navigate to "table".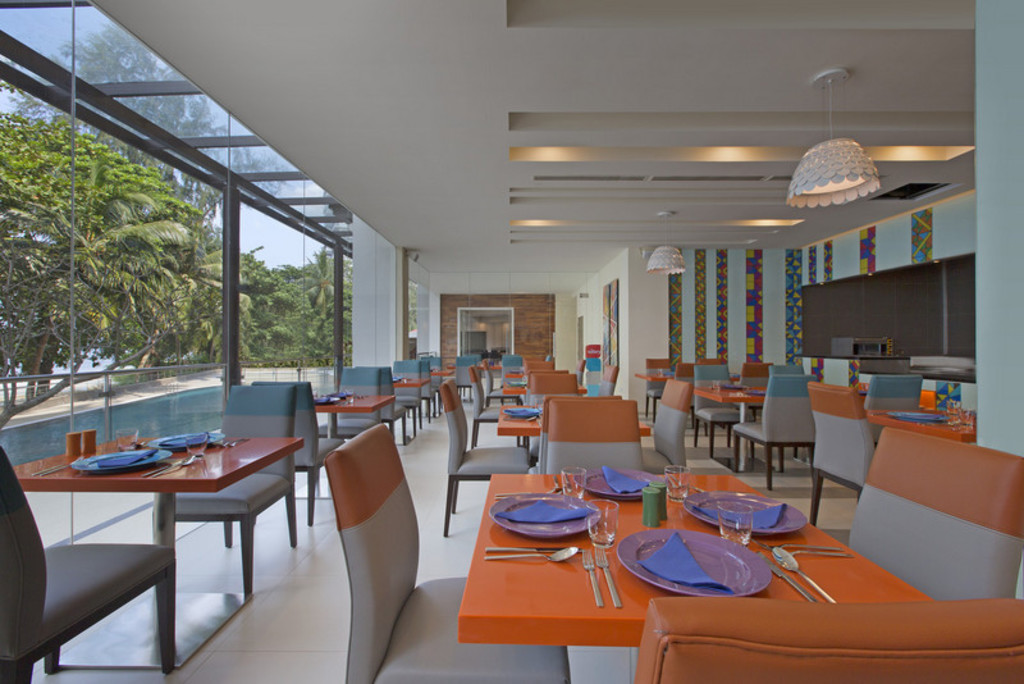
Navigation target: {"left": 632, "top": 369, "right": 741, "bottom": 386}.
